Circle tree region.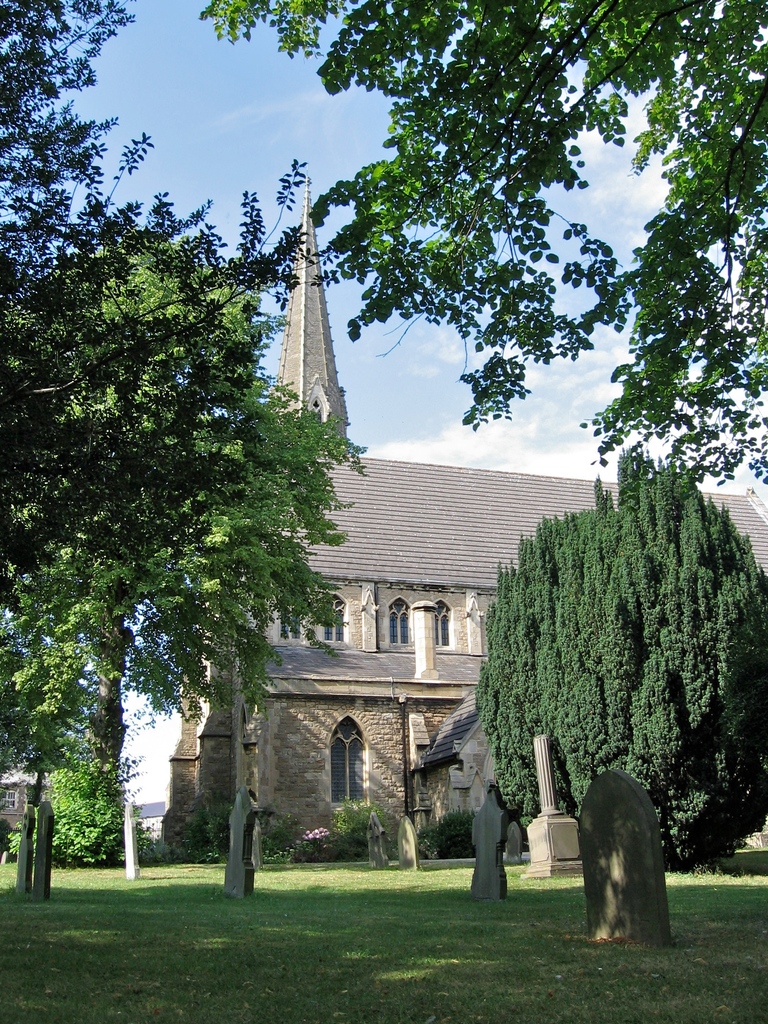
Region: {"x1": 189, "y1": 0, "x2": 767, "y2": 497}.
